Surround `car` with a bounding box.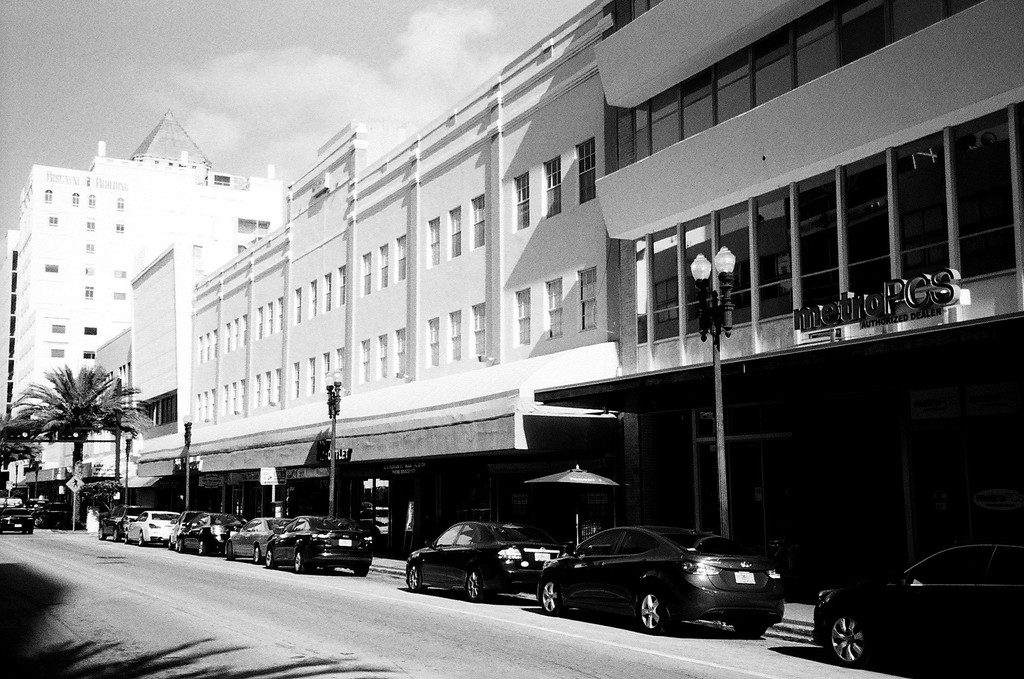
(left=267, top=513, right=375, bottom=573).
